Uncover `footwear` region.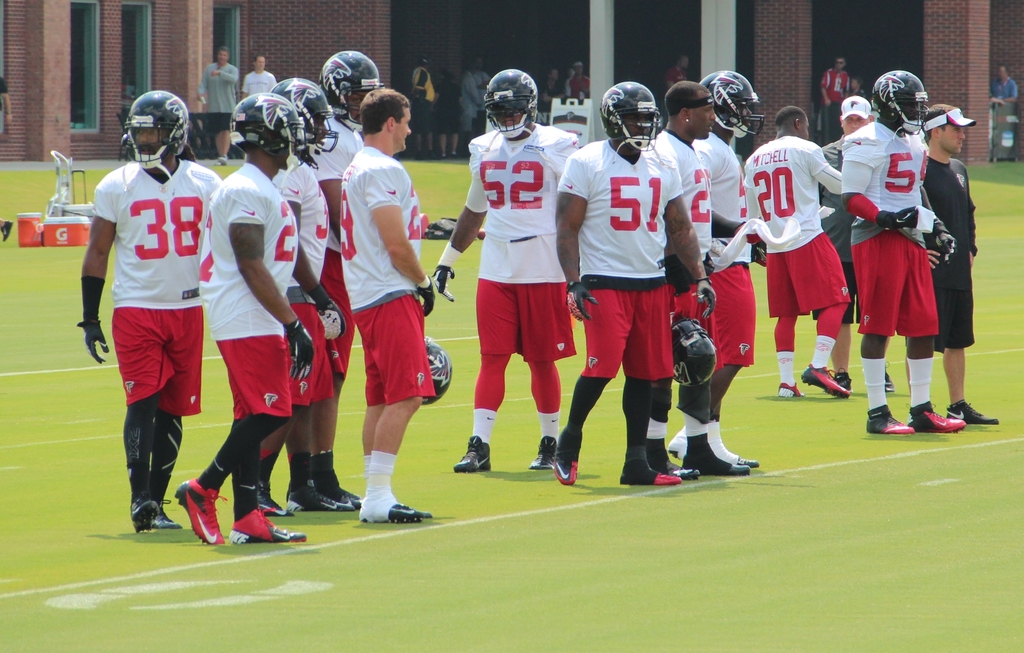
Uncovered: [left=170, top=490, right=221, bottom=541].
